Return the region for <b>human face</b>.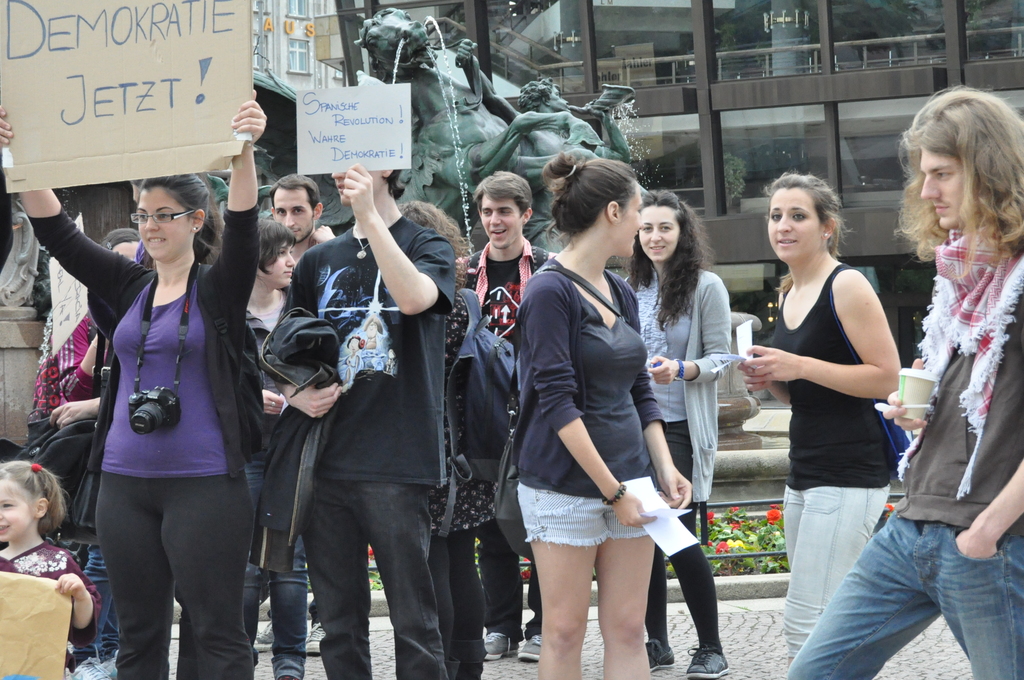
pyautogui.locateOnScreen(612, 188, 642, 254).
